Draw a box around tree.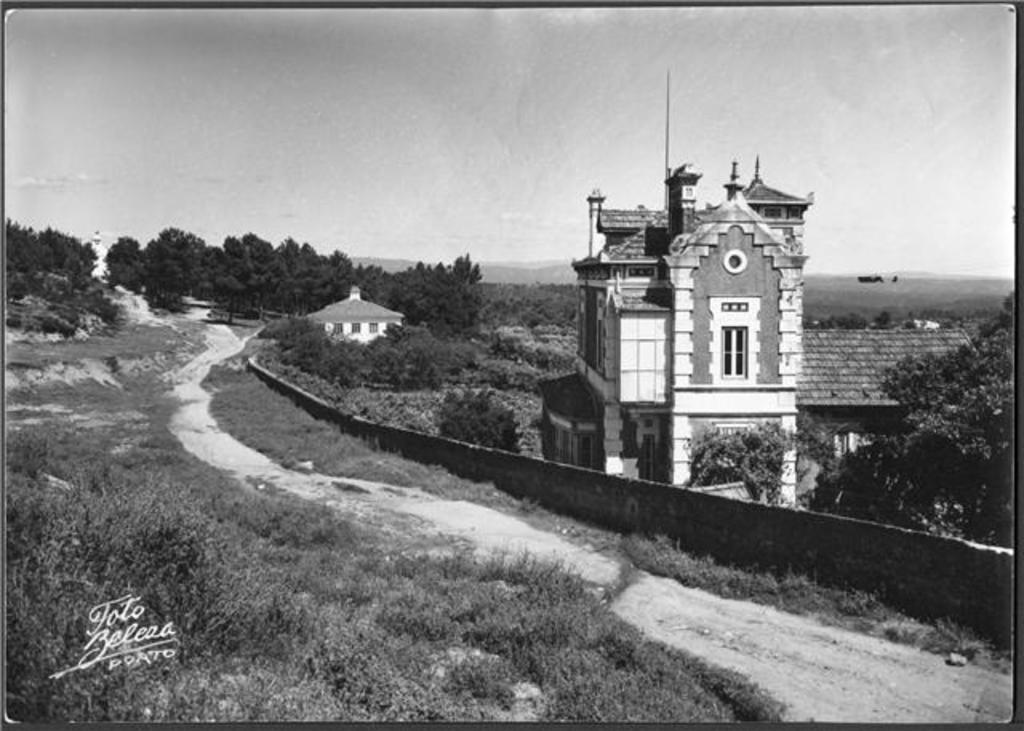
<box>104,219,485,326</box>.
